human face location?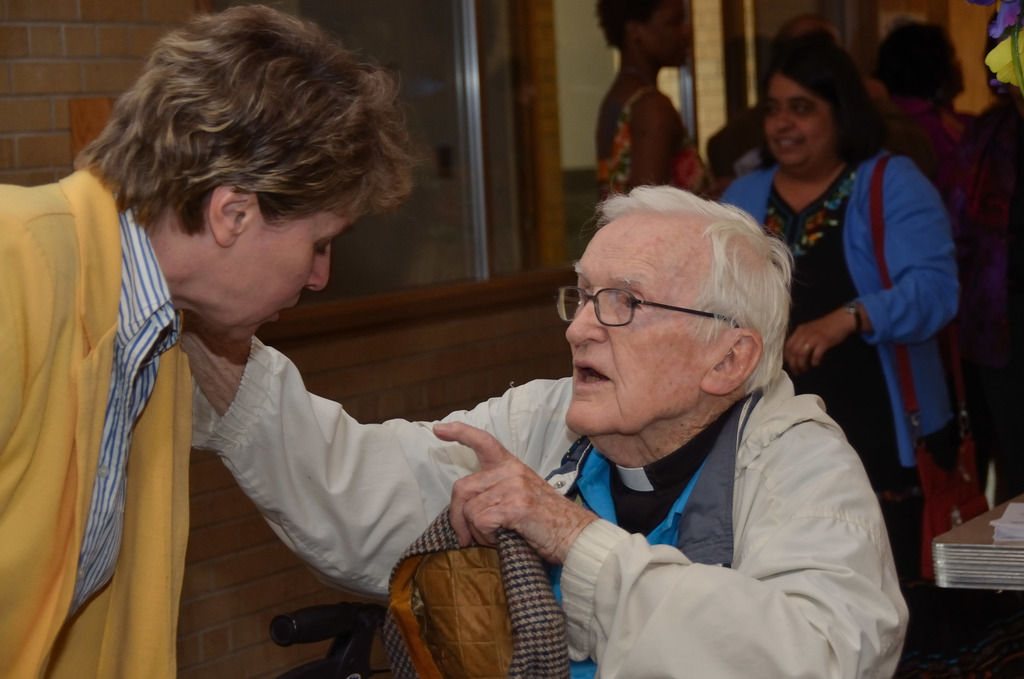
<box>647,0,691,70</box>
